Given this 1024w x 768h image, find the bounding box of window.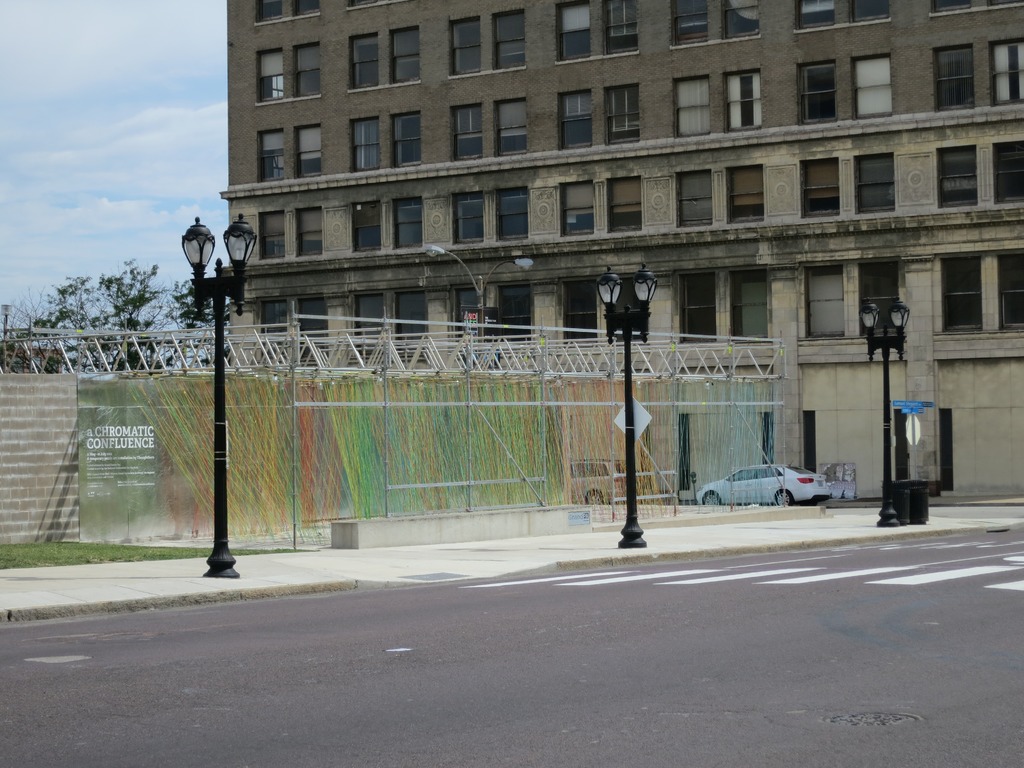
452/15/479/76.
